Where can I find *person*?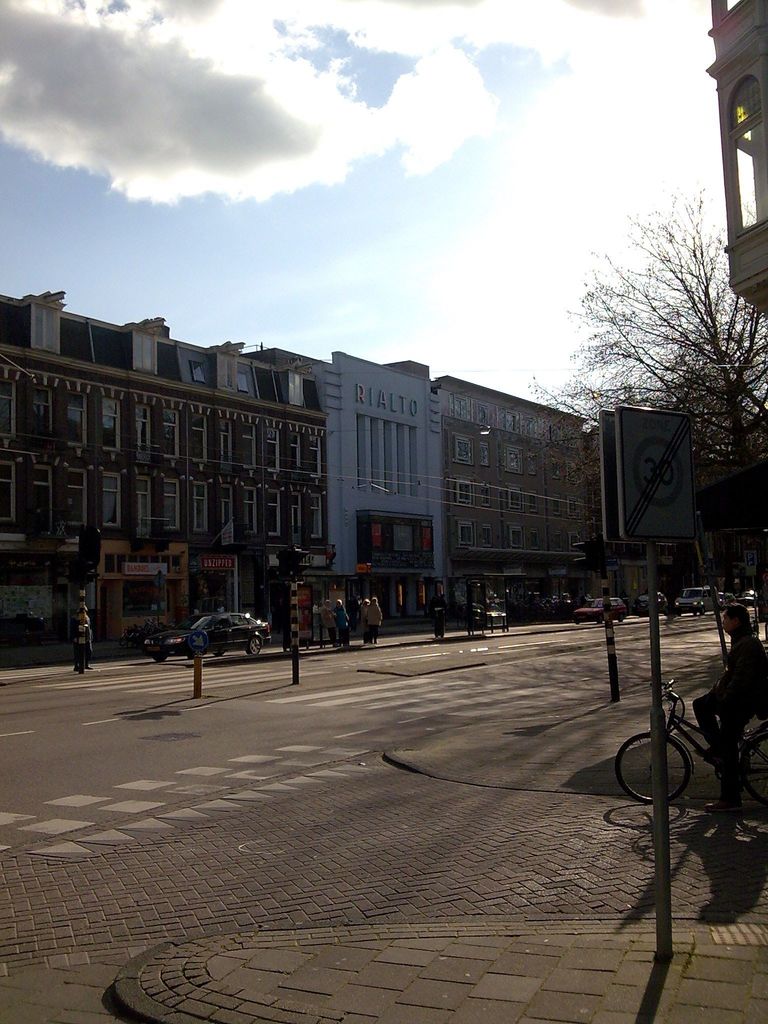
You can find it at [x1=686, y1=597, x2=767, y2=781].
